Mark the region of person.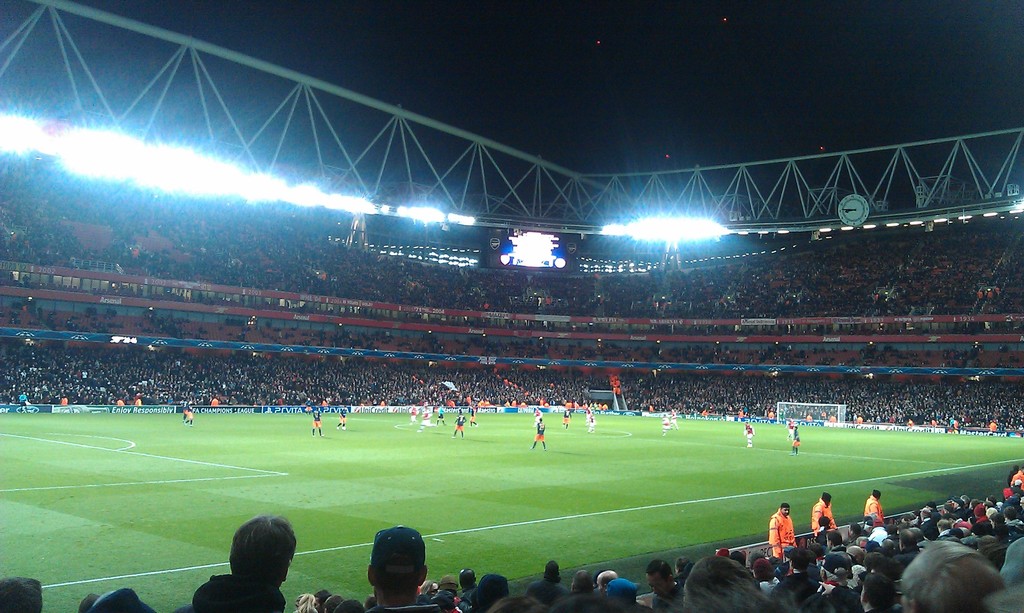
Region: x1=410 y1=405 x2=415 y2=423.
